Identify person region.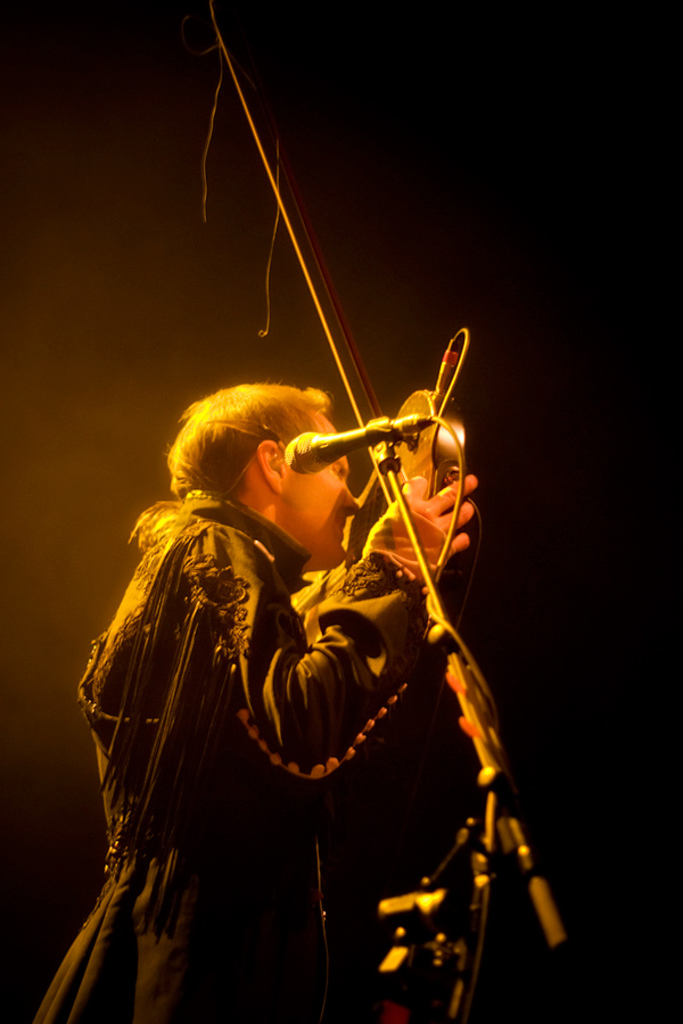
Region: pyautogui.locateOnScreen(64, 195, 524, 1023).
